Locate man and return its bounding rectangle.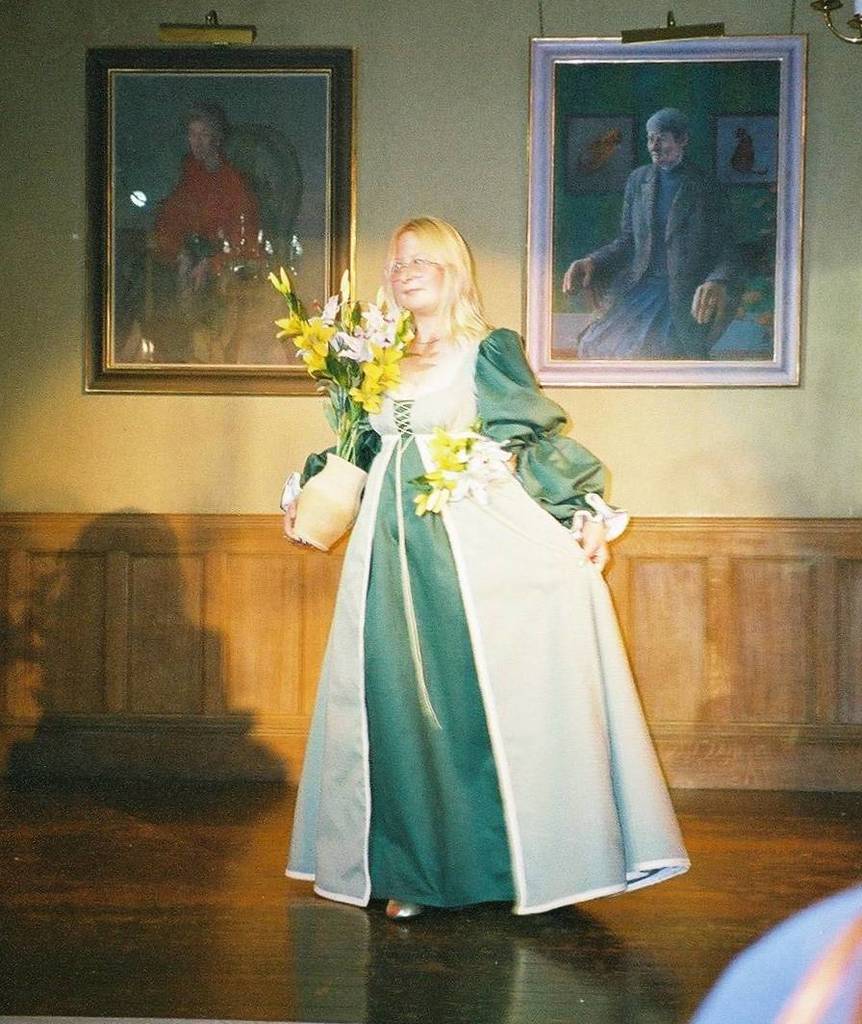
crop(578, 85, 775, 364).
